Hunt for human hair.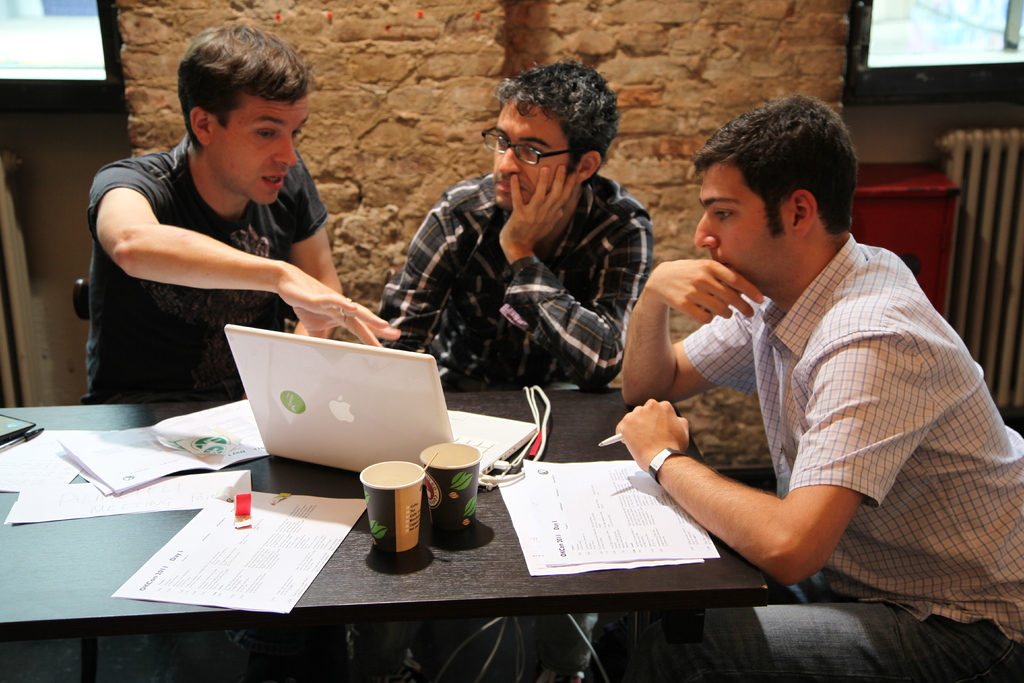
Hunted down at <region>701, 94, 865, 258</region>.
